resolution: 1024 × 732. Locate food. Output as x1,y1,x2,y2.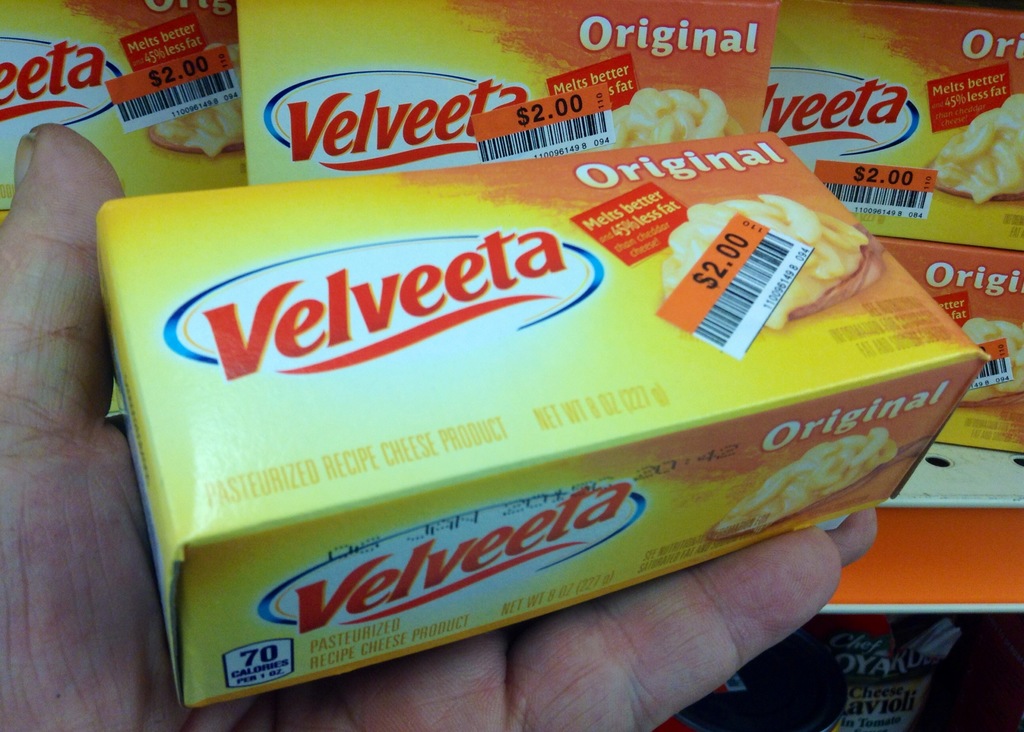
598,82,742,150.
